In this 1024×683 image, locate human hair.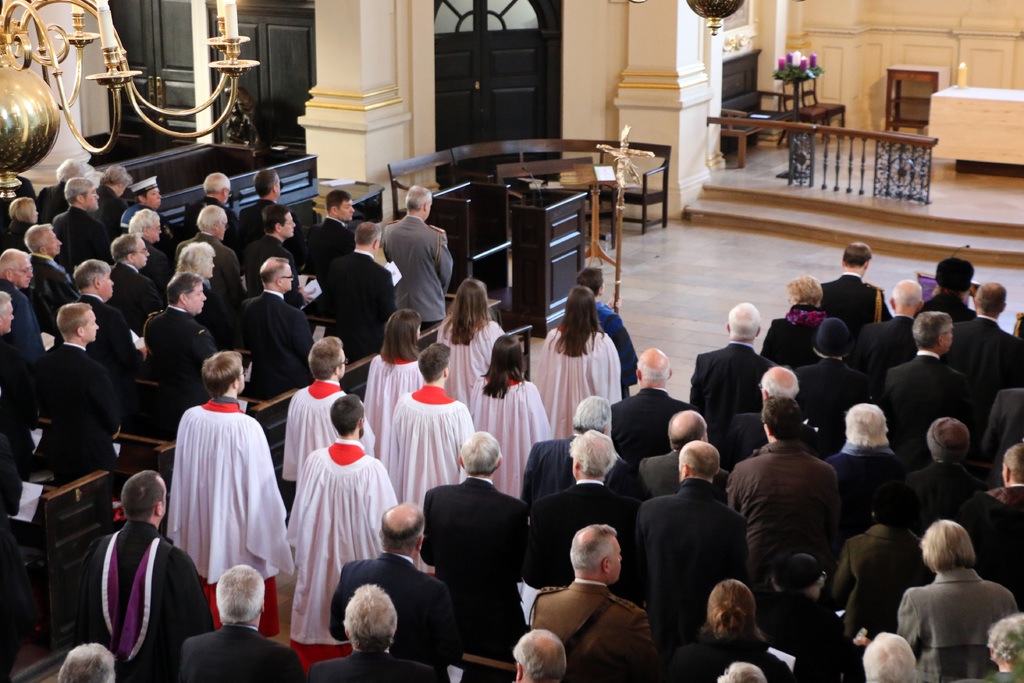
Bounding box: 195:202:227:230.
